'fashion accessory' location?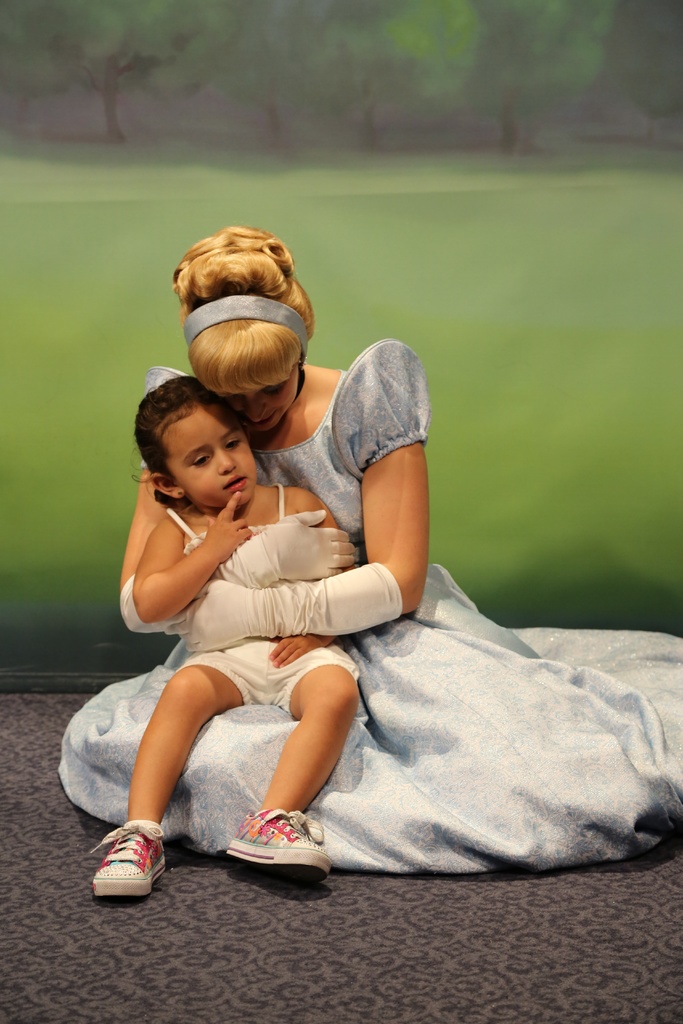
<bbox>166, 557, 406, 659</bbox>
